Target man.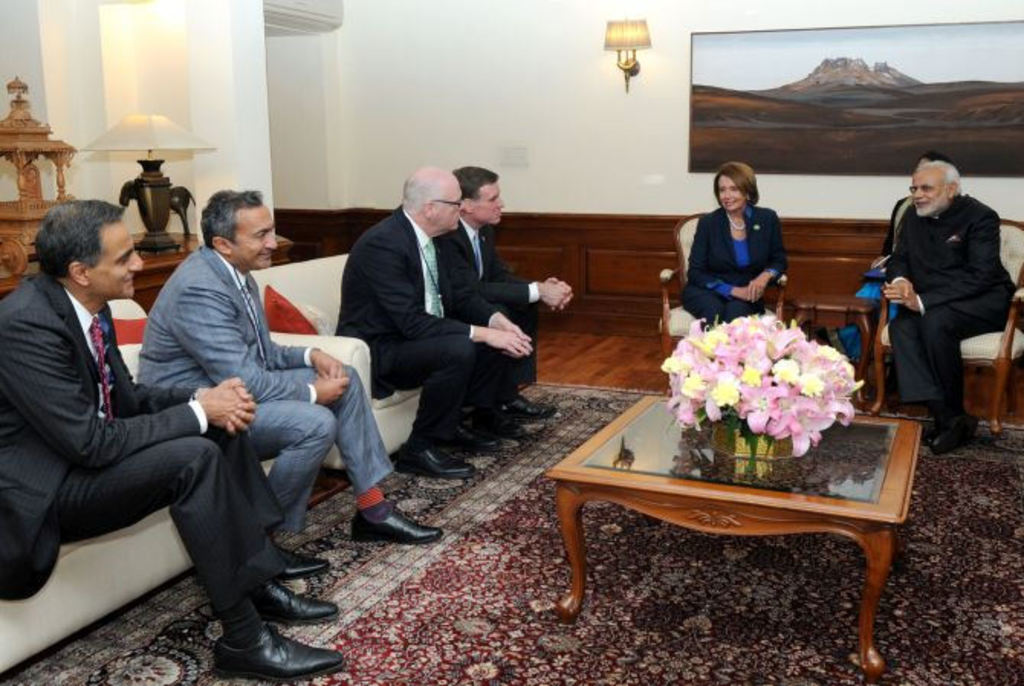
Target region: [x1=329, y1=170, x2=546, y2=464].
